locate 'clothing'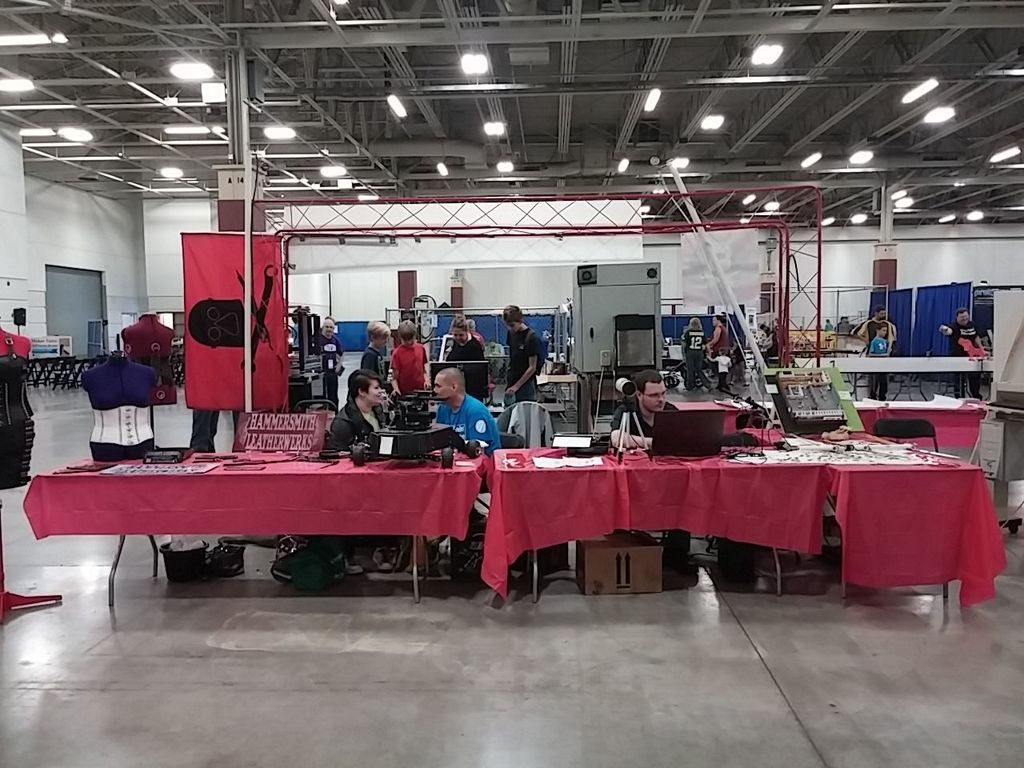
locate(711, 352, 731, 386)
